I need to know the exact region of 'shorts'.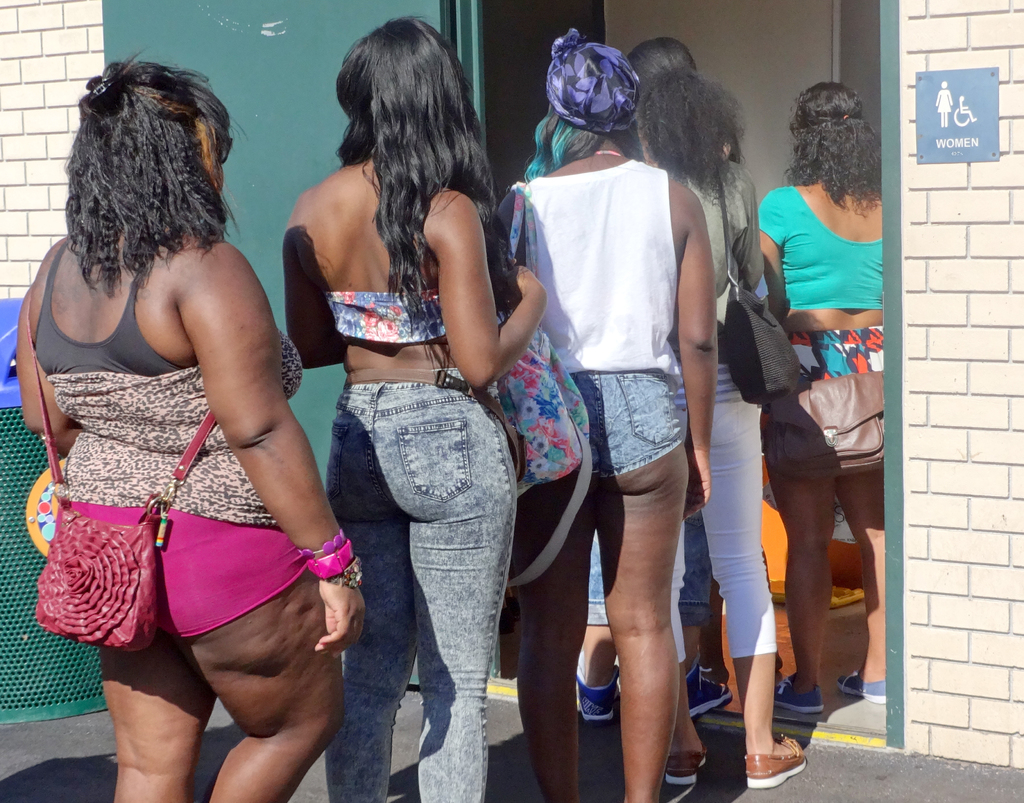
Region: crop(777, 325, 886, 401).
